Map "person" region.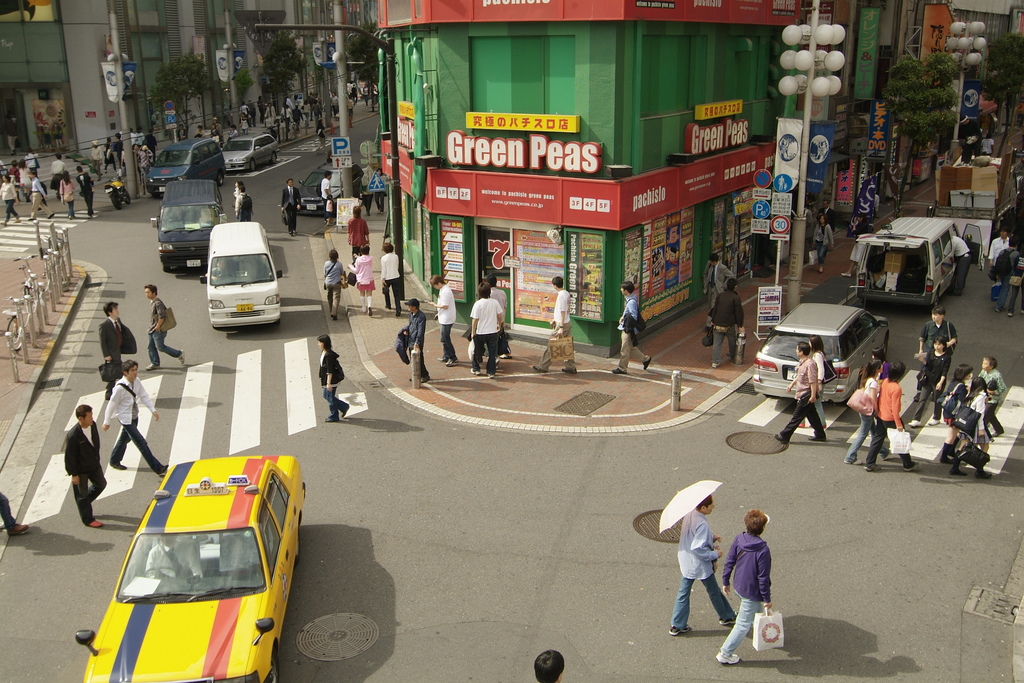
Mapped to crop(607, 273, 652, 378).
